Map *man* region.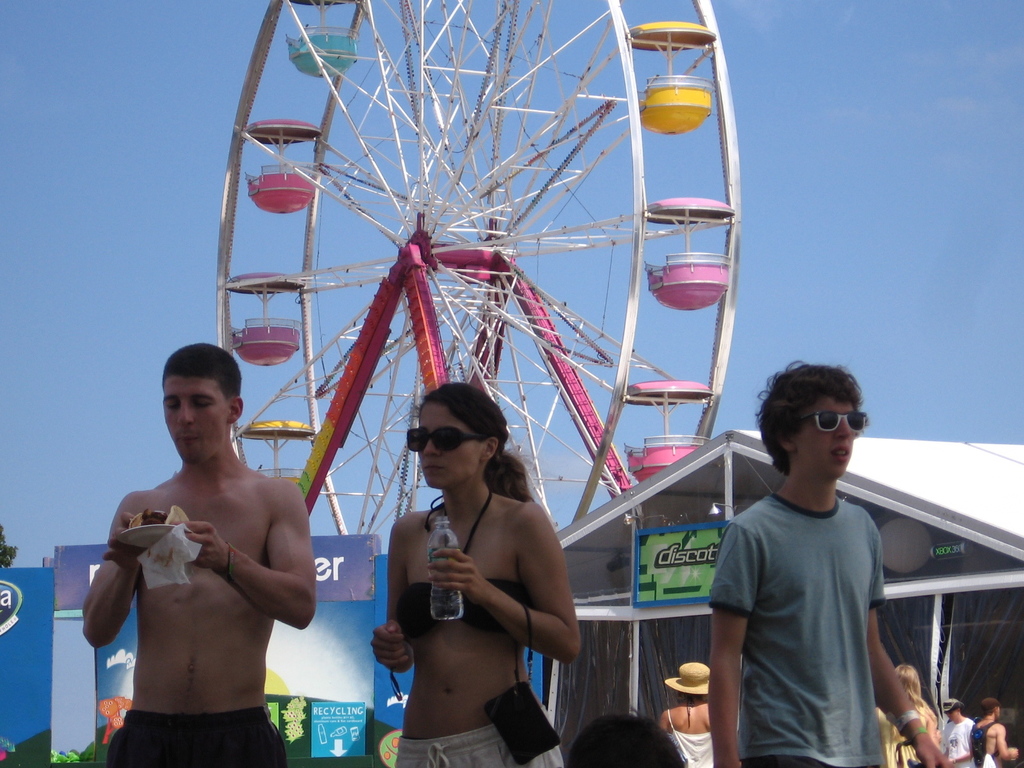
Mapped to {"left": 707, "top": 358, "right": 953, "bottom": 767}.
